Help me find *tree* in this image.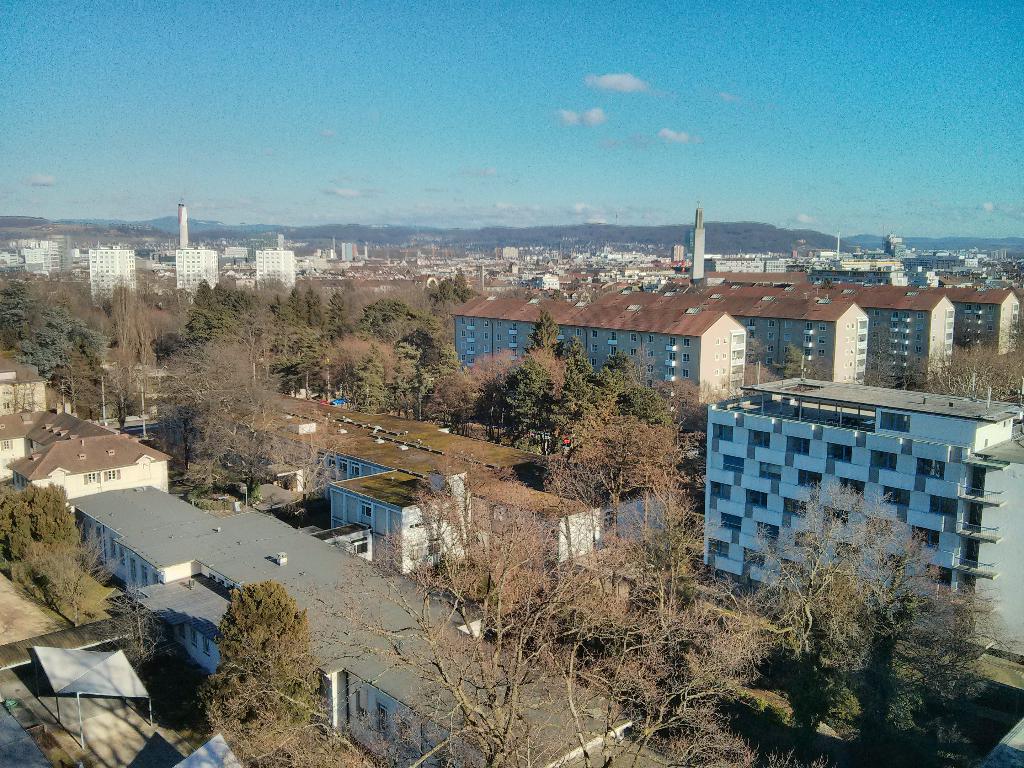
Found it: (x1=30, y1=546, x2=99, y2=627).
